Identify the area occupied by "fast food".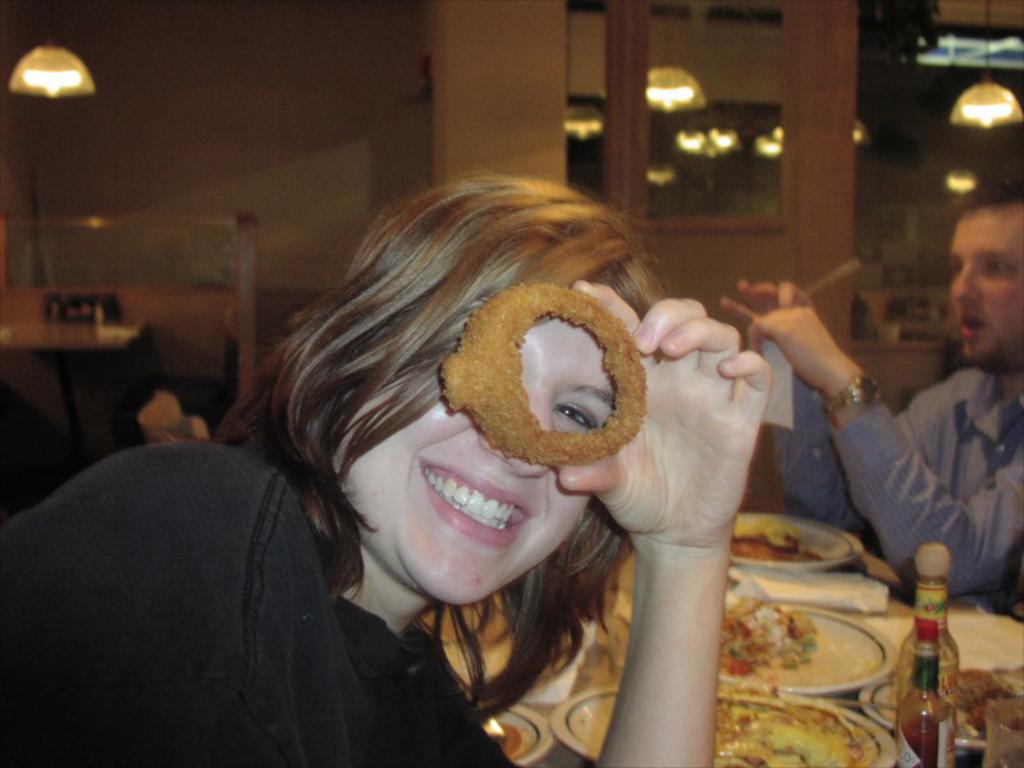
Area: 716/681/868/767.
